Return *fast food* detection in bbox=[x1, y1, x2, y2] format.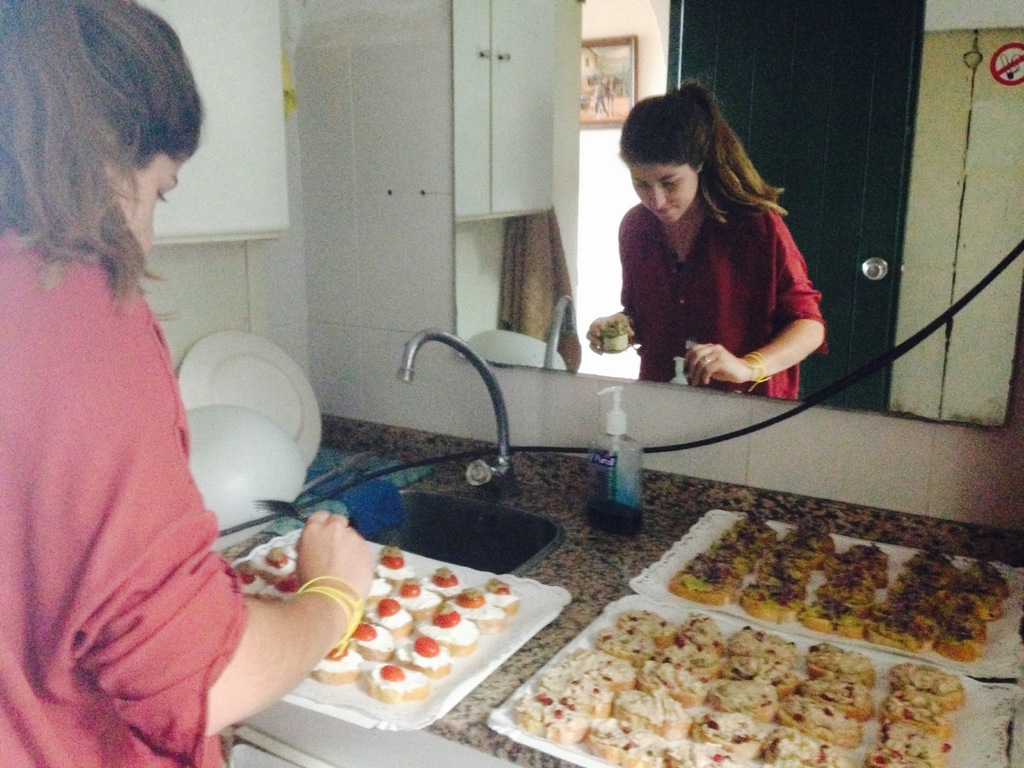
bbox=[719, 658, 804, 698].
